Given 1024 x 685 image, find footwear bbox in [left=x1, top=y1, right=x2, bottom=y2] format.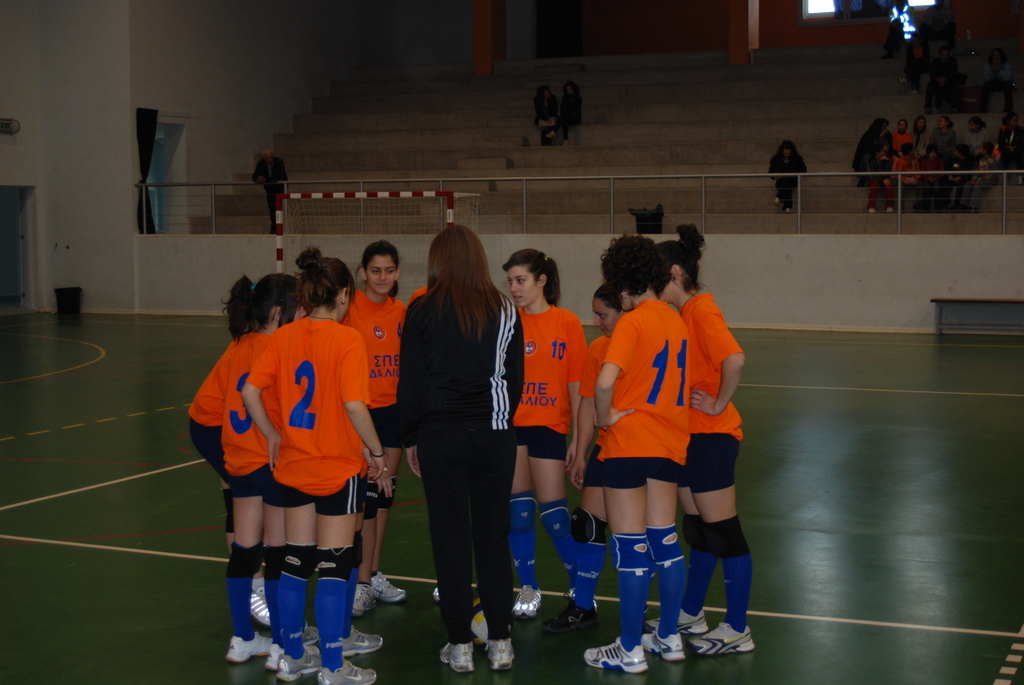
[left=546, top=594, right=600, bottom=635].
